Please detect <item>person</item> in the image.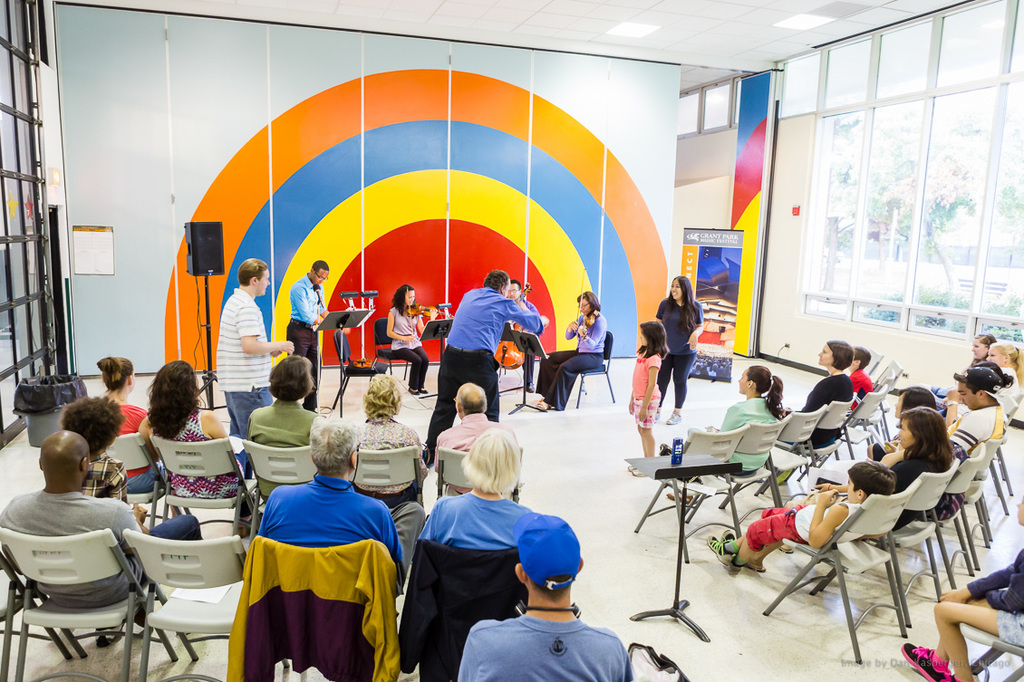
{"left": 414, "top": 423, "right": 560, "bottom": 568}.
